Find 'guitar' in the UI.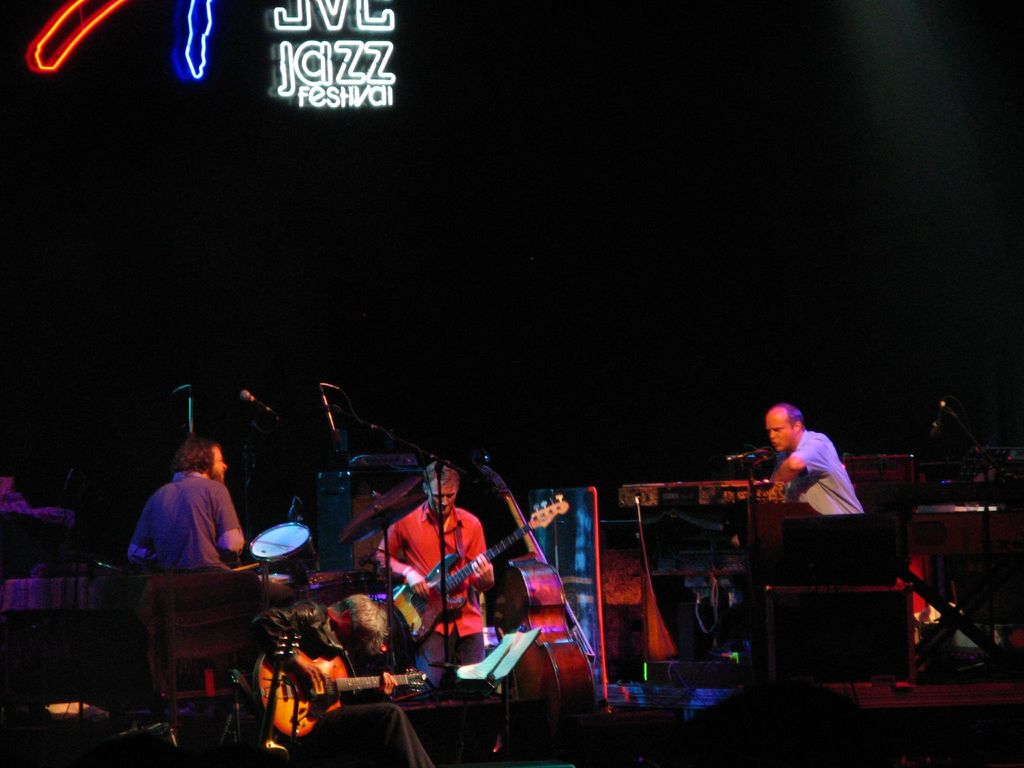
UI element at 268,642,426,733.
